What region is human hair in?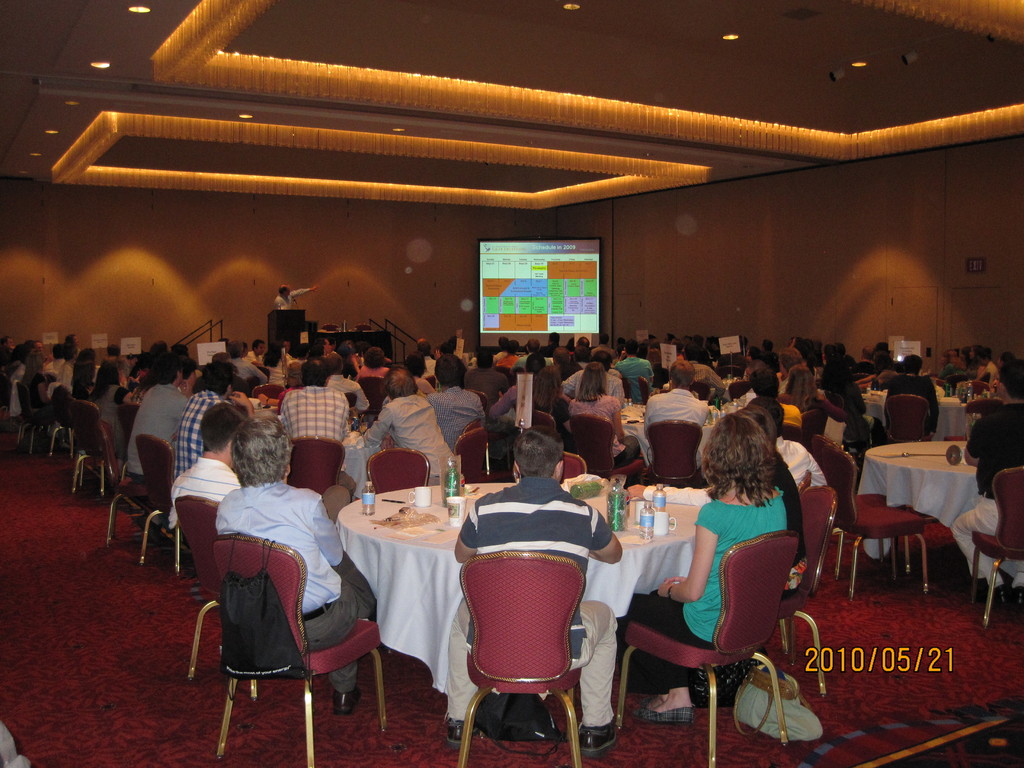
crop(109, 342, 120, 357).
